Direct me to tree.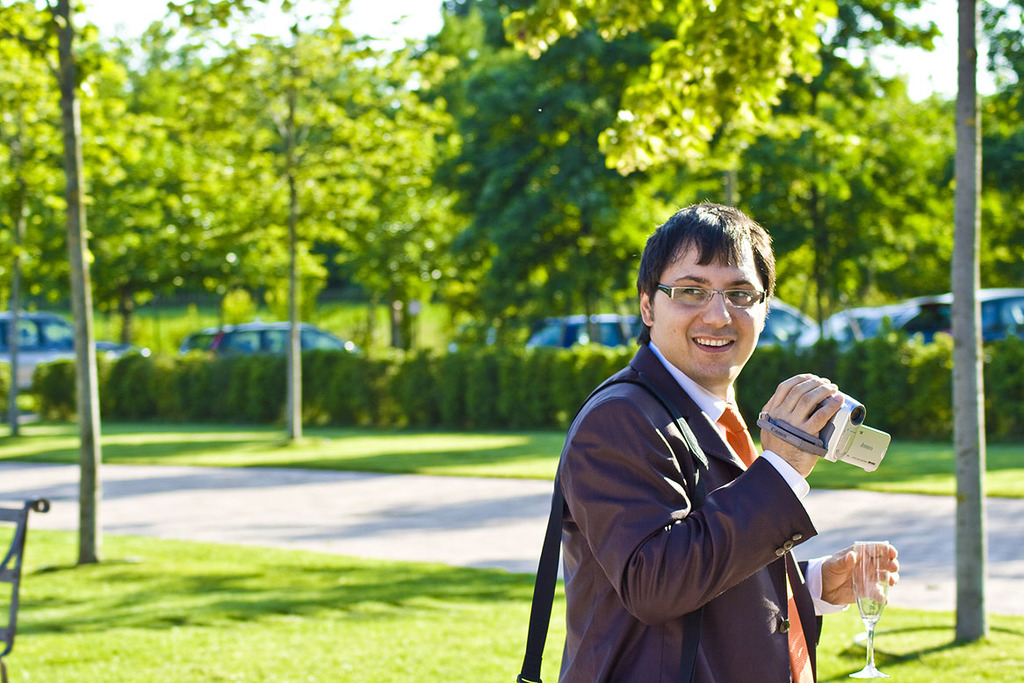
Direction: <region>0, 0, 1023, 642</region>.
